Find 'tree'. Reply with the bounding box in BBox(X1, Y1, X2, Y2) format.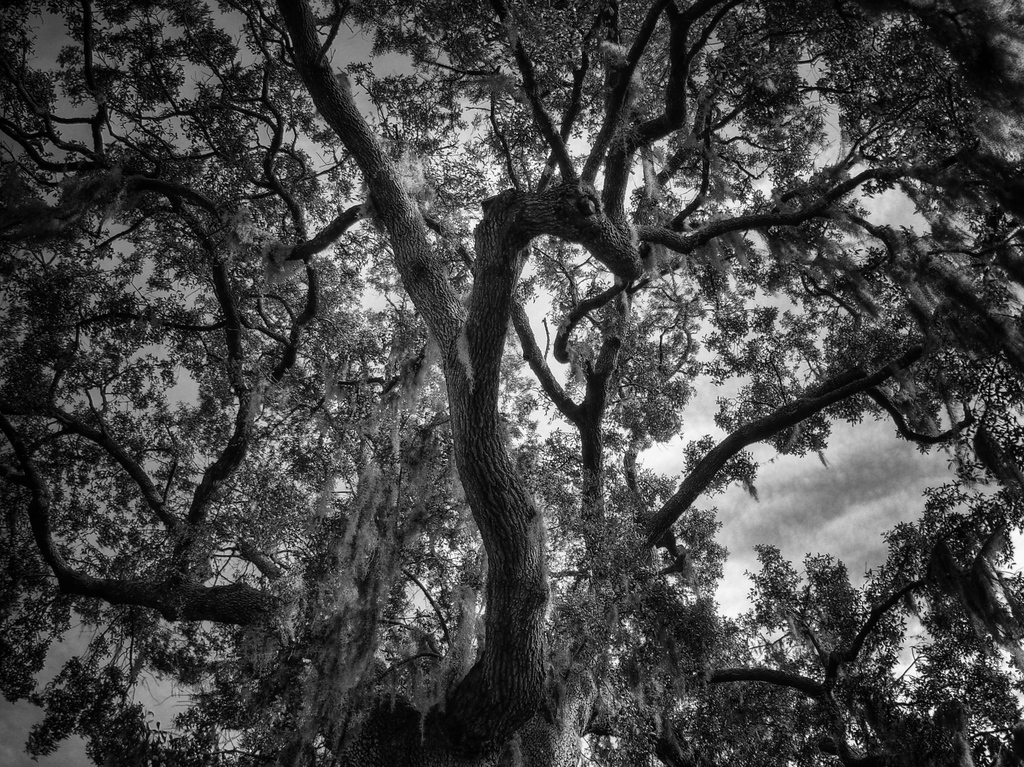
BBox(6, 2, 1023, 766).
